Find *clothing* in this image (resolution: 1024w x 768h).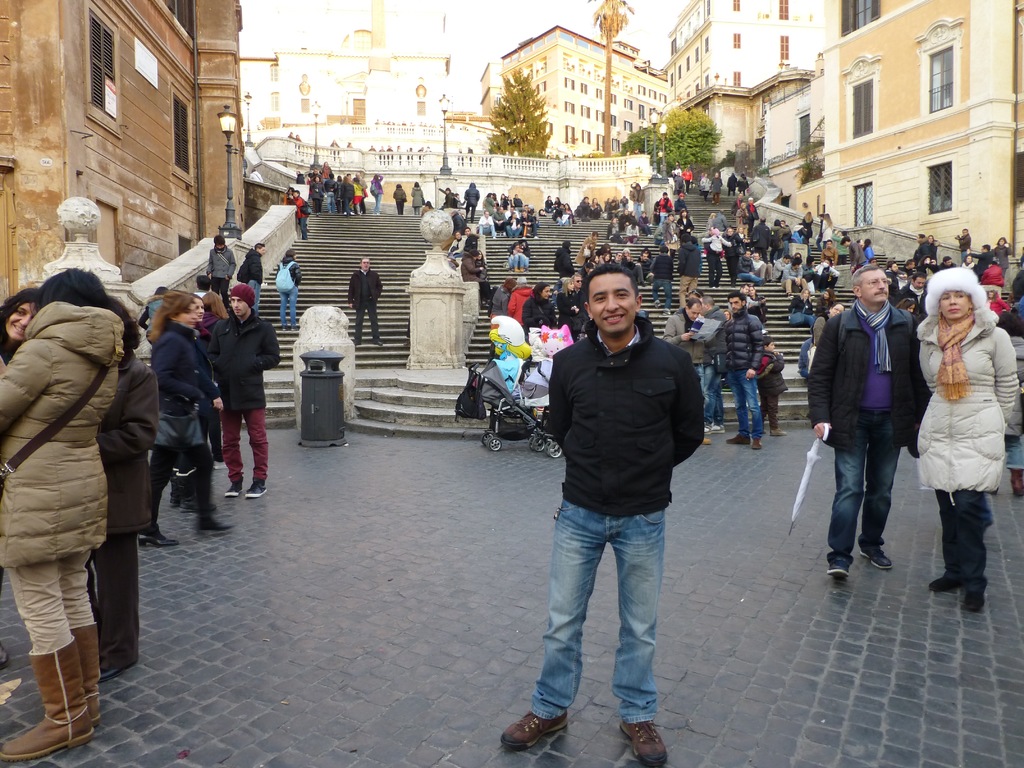
rect(291, 195, 307, 234).
